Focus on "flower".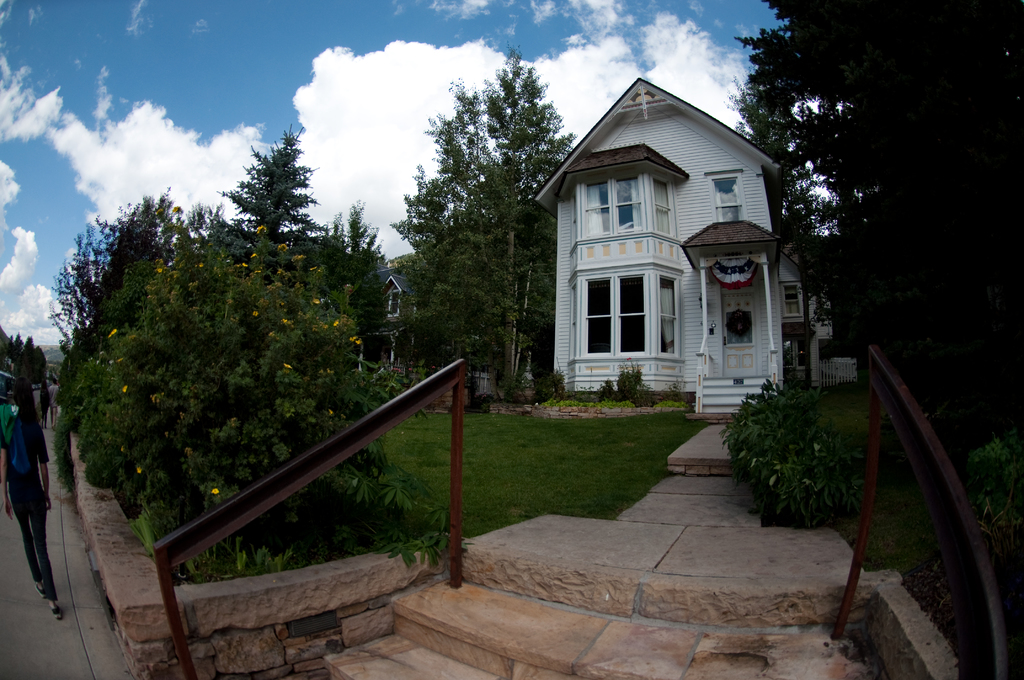
Focused at 110, 328, 118, 343.
